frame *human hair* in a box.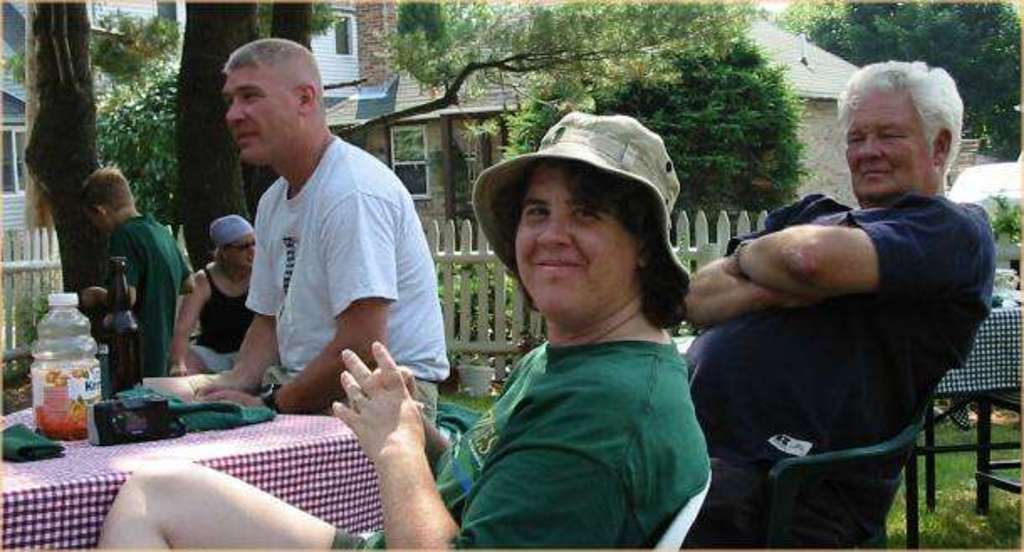
84/164/141/211.
